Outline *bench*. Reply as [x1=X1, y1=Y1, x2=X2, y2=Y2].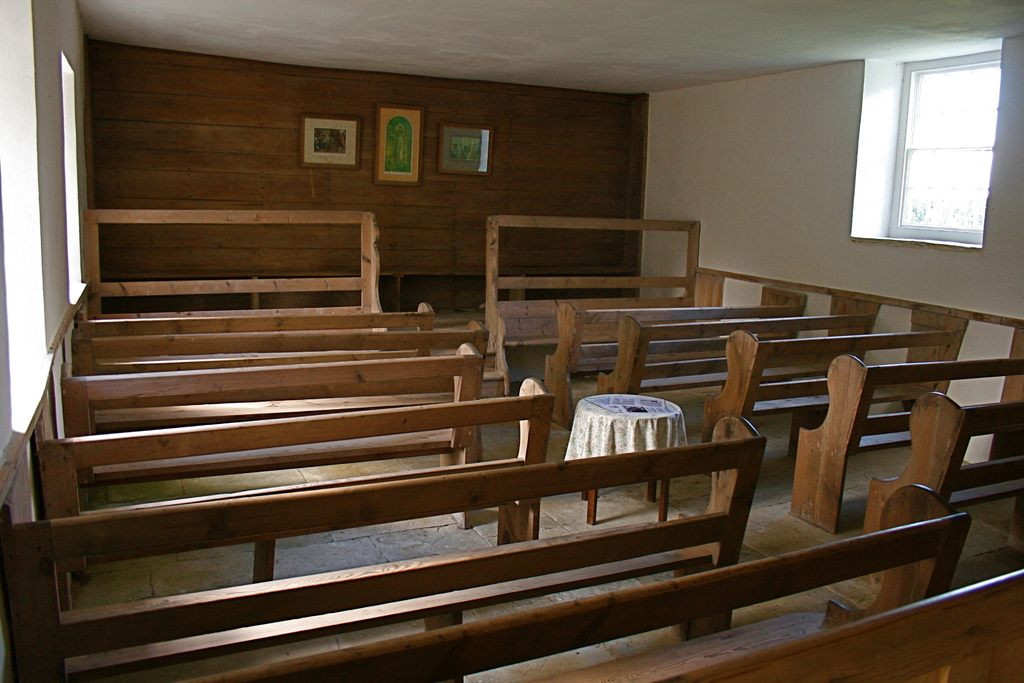
[x1=137, y1=483, x2=958, y2=682].
